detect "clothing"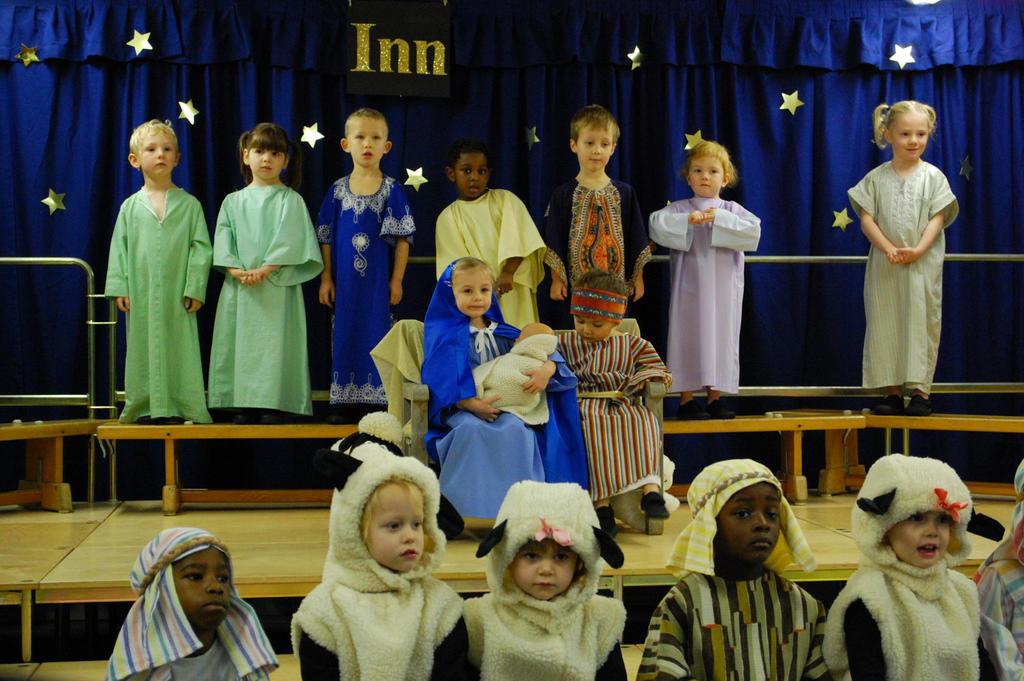
{"left": 644, "top": 202, "right": 759, "bottom": 403}
